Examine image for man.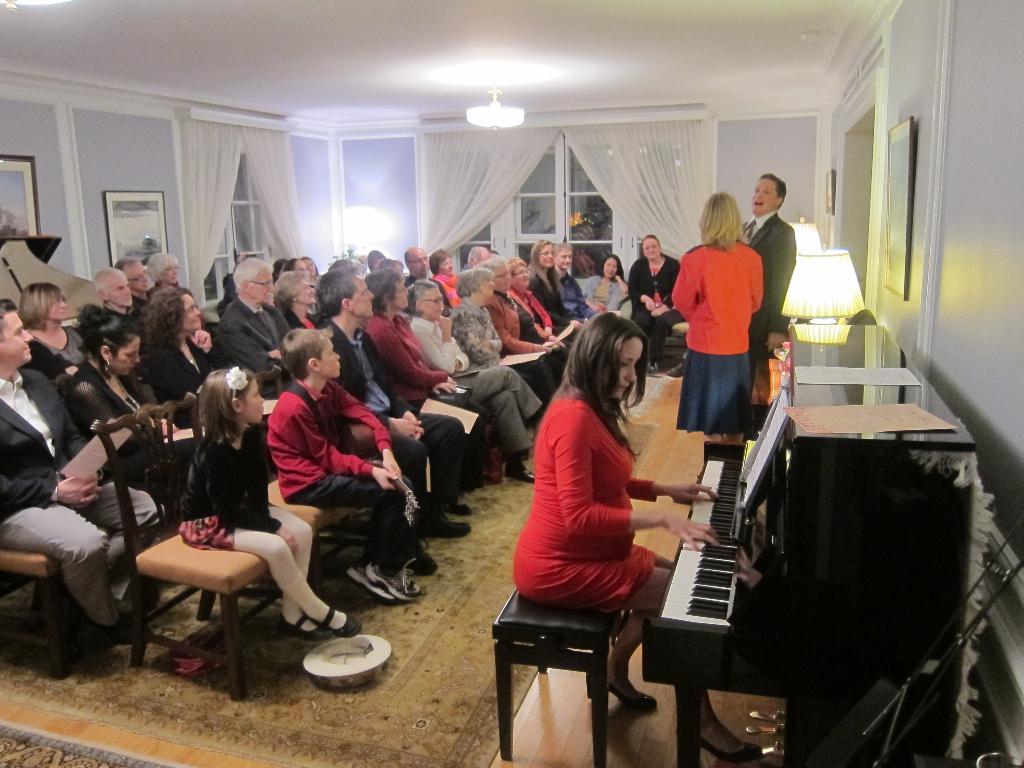
Examination result: l=402, t=244, r=452, b=306.
